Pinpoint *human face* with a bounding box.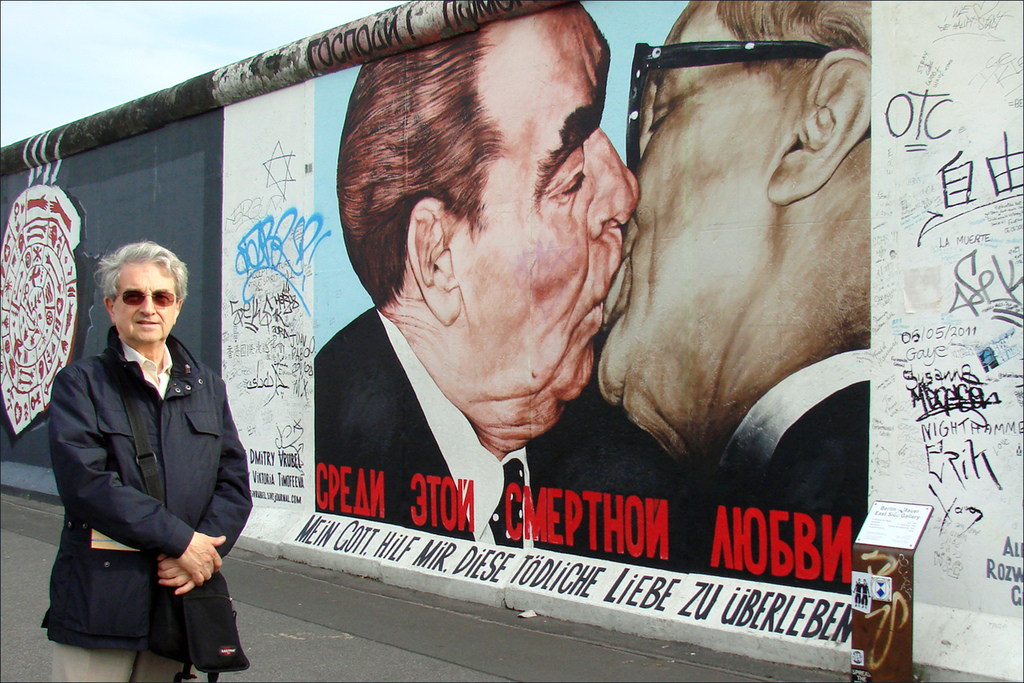
bbox=[109, 251, 189, 343].
